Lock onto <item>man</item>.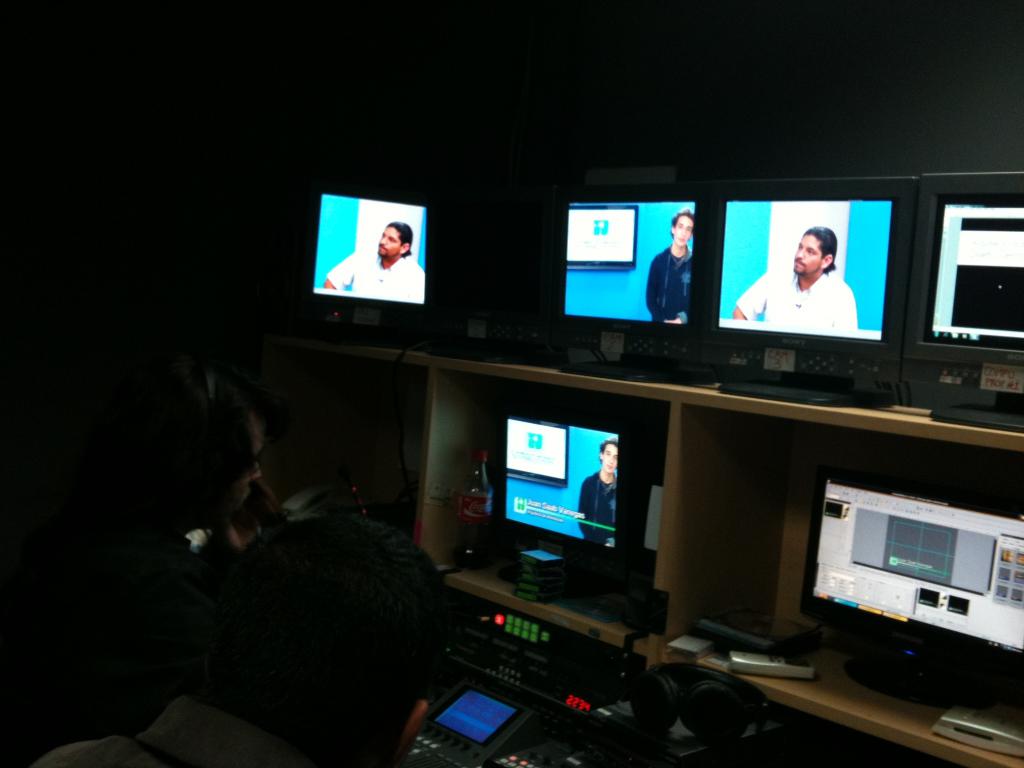
Locked: Rect(645, 208, 702, 328).
